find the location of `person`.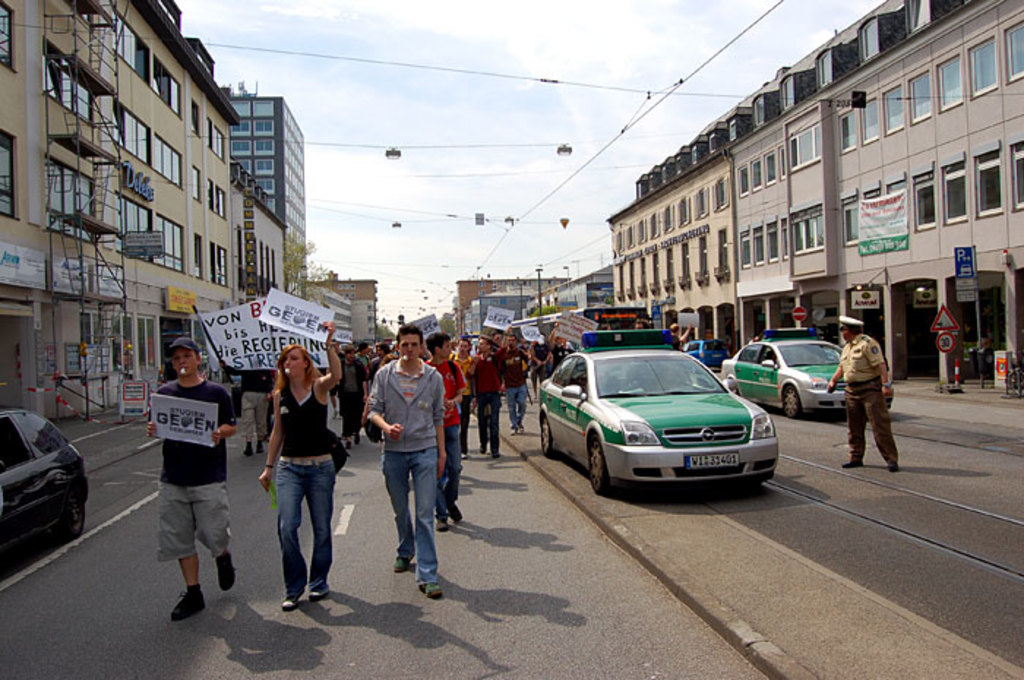
Location: left=138, top=330, right=230, bottom=619.
